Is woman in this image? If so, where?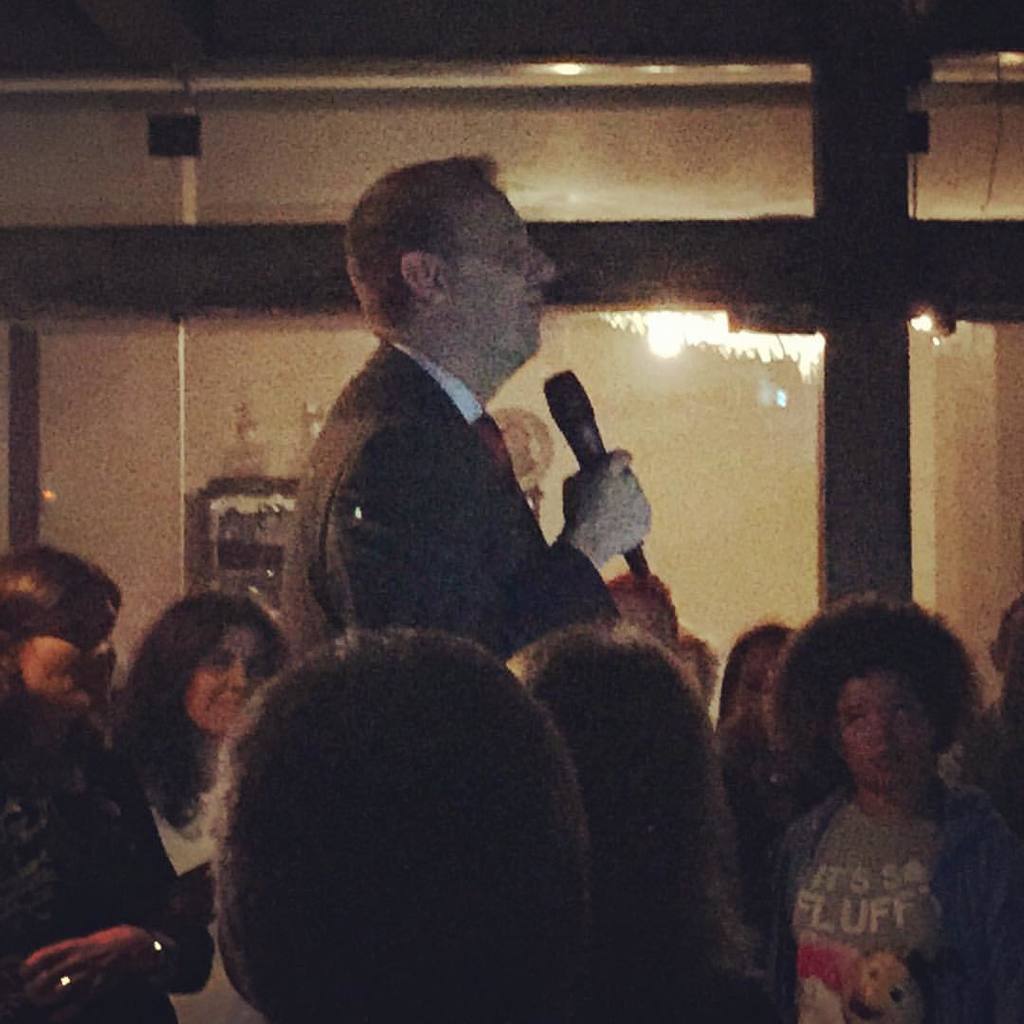
Yes, at [left=217, top=622, right=593, bottom=1023].
